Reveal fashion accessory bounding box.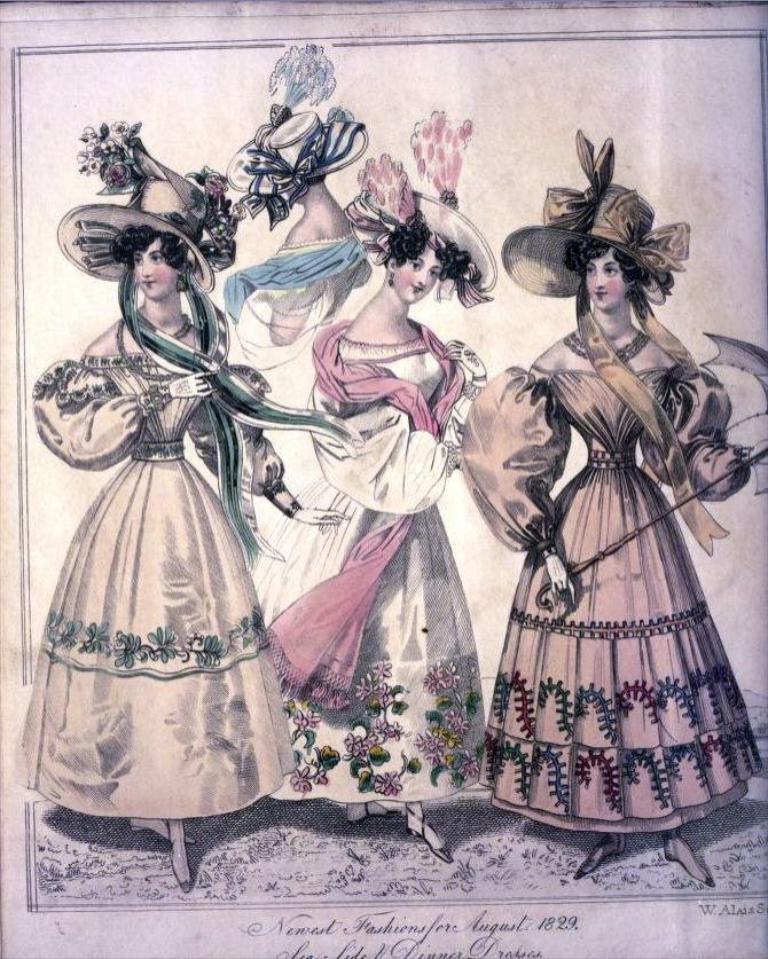
Revealed: <box>405,805,454,865</box>.
